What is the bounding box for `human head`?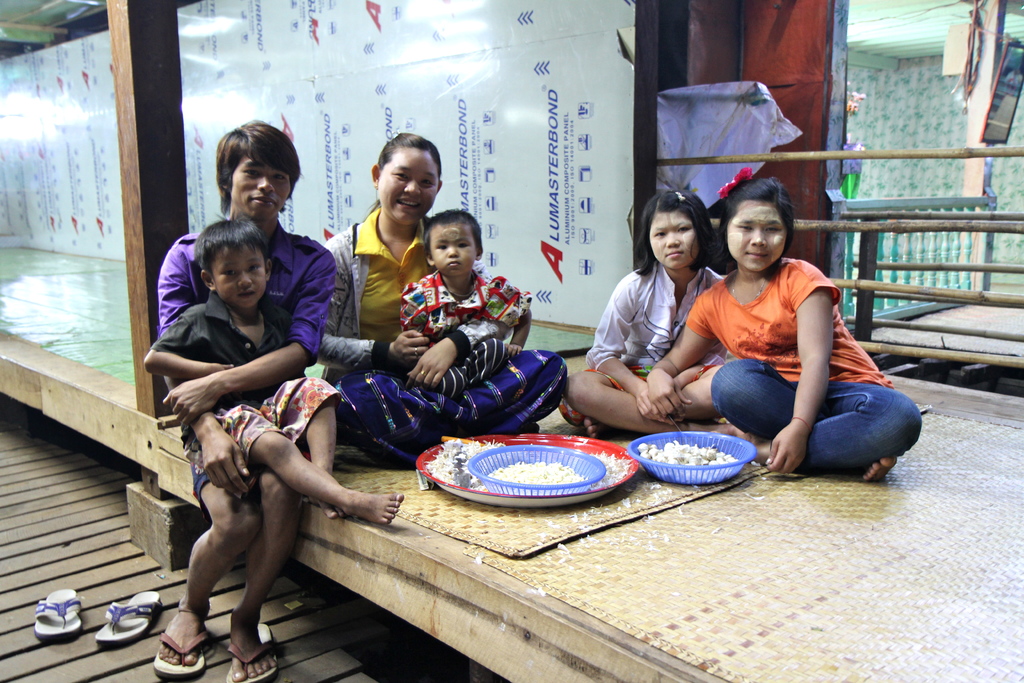
bbox=(195, 215, 271, 313).
